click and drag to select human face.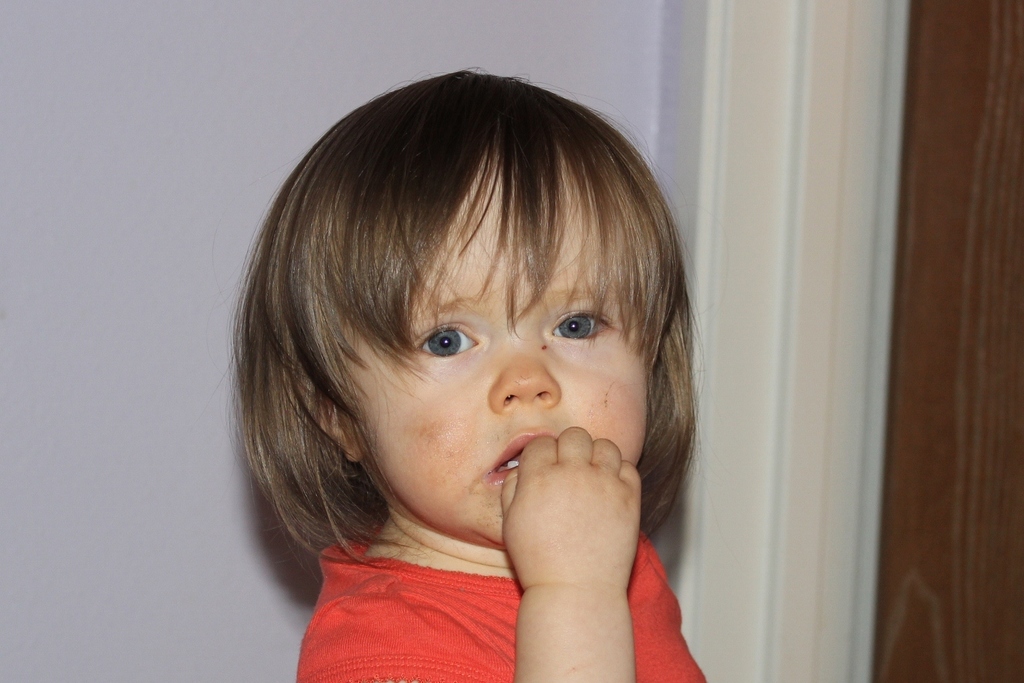
Selection: l=358, t=151, r=646, b=544.
